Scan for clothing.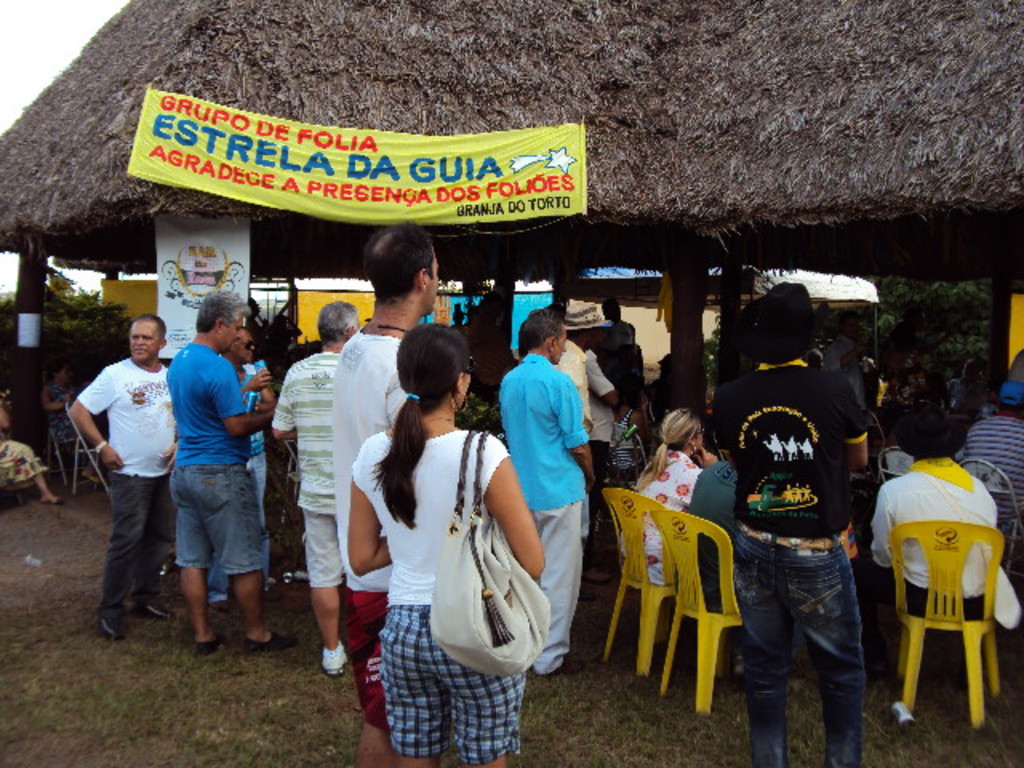
Scan result: (left=869, top=458, right=1022, bottom=627).
